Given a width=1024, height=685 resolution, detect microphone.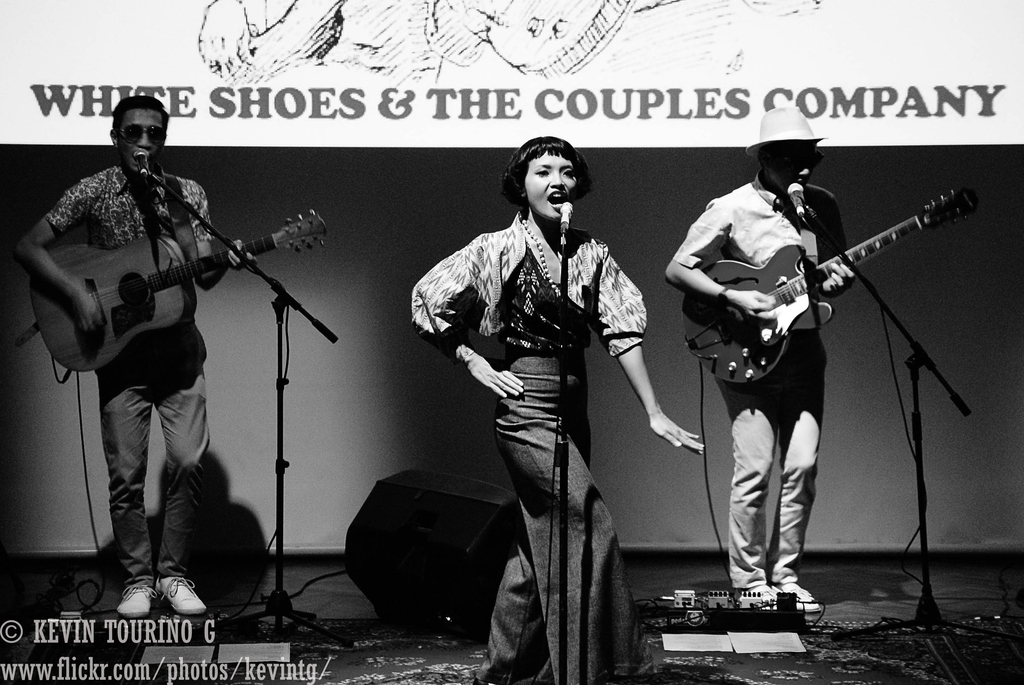
[left=787, top=185, right=803, bottom=217].
